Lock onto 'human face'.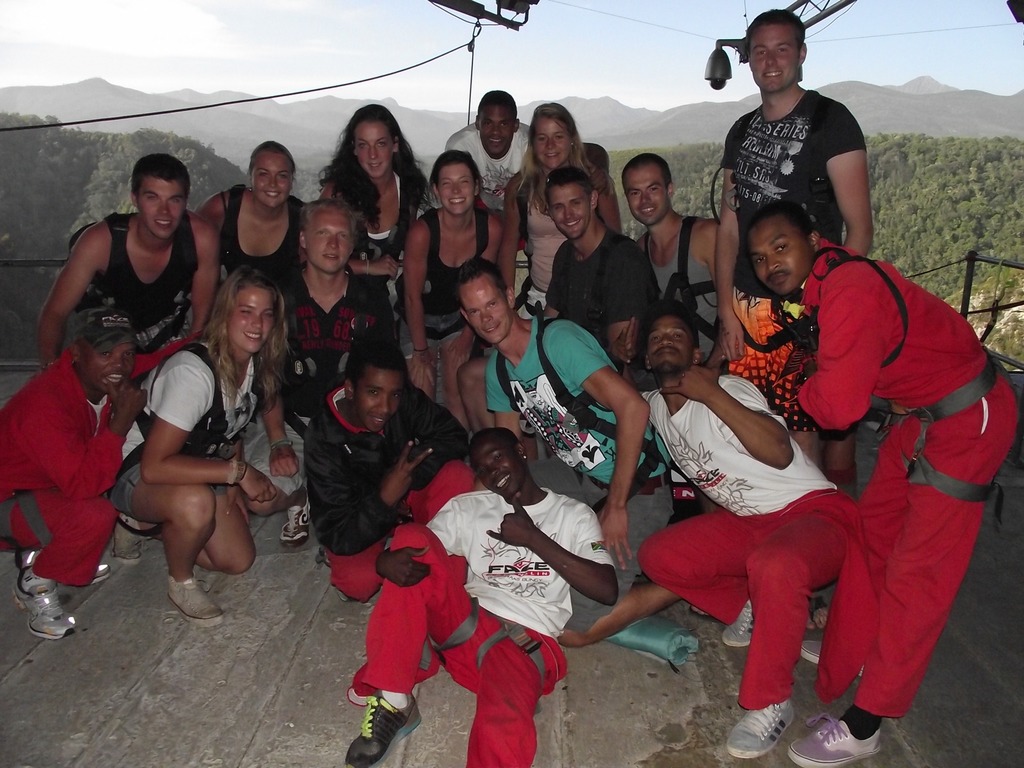
Locked: pyautogui.locateOnScreen(232, 287, 282, 349).
